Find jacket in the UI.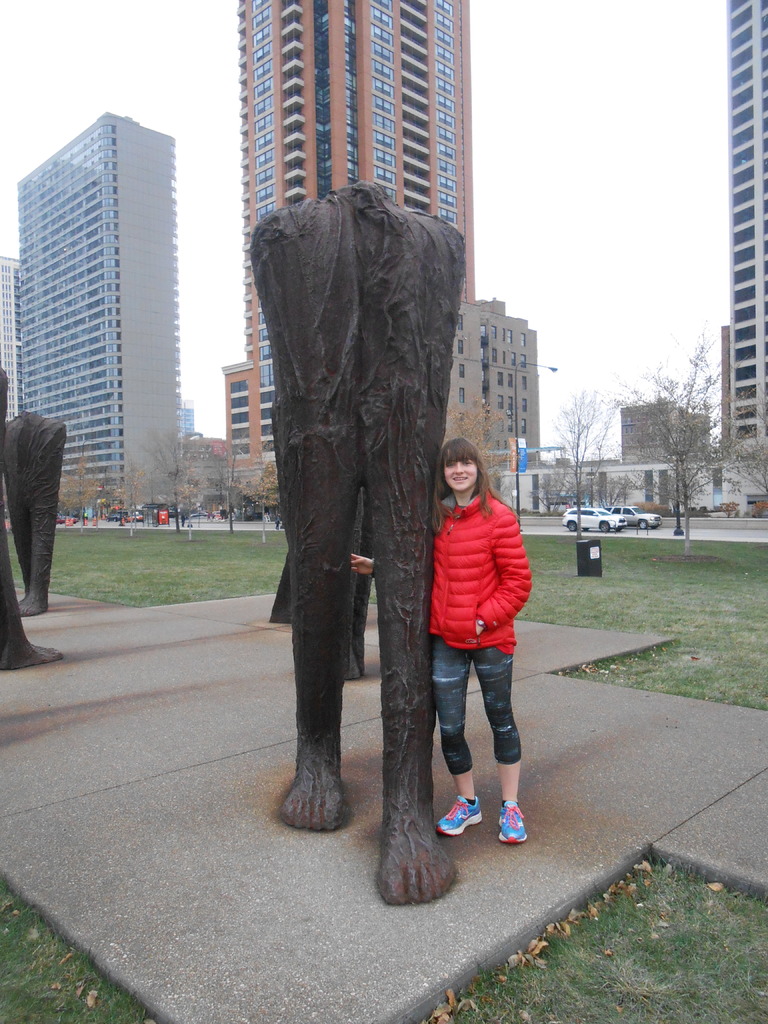
UI element at (left=423, top=472, right=531, bottom=637).
